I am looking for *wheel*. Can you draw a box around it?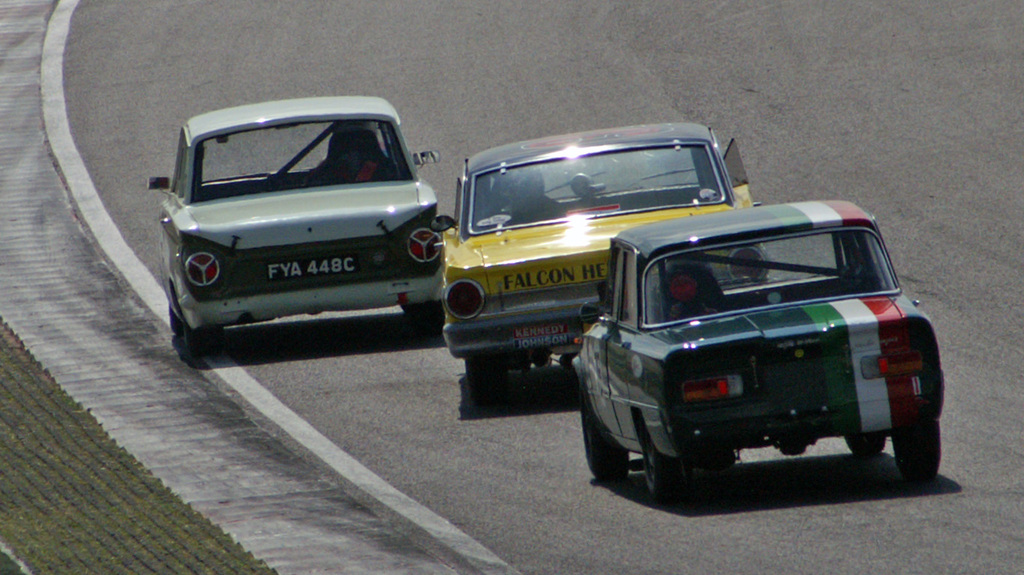
Sure, the bounding box is (x1=844, y1=433, x2=887, y2=454).
